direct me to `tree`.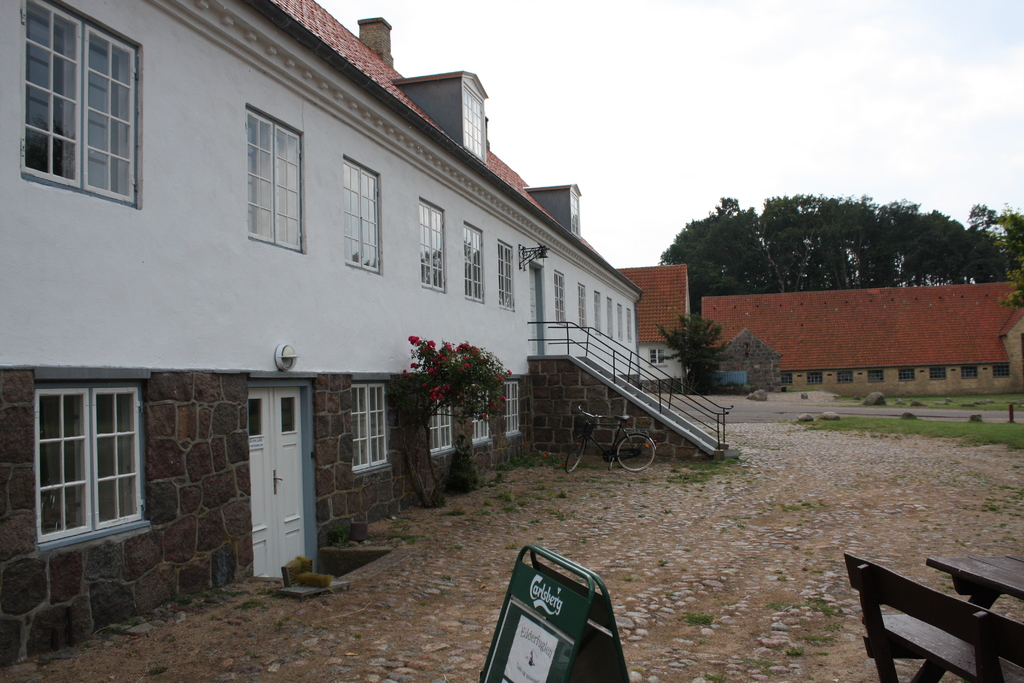
Direction: 392, 329, 512, 494.
